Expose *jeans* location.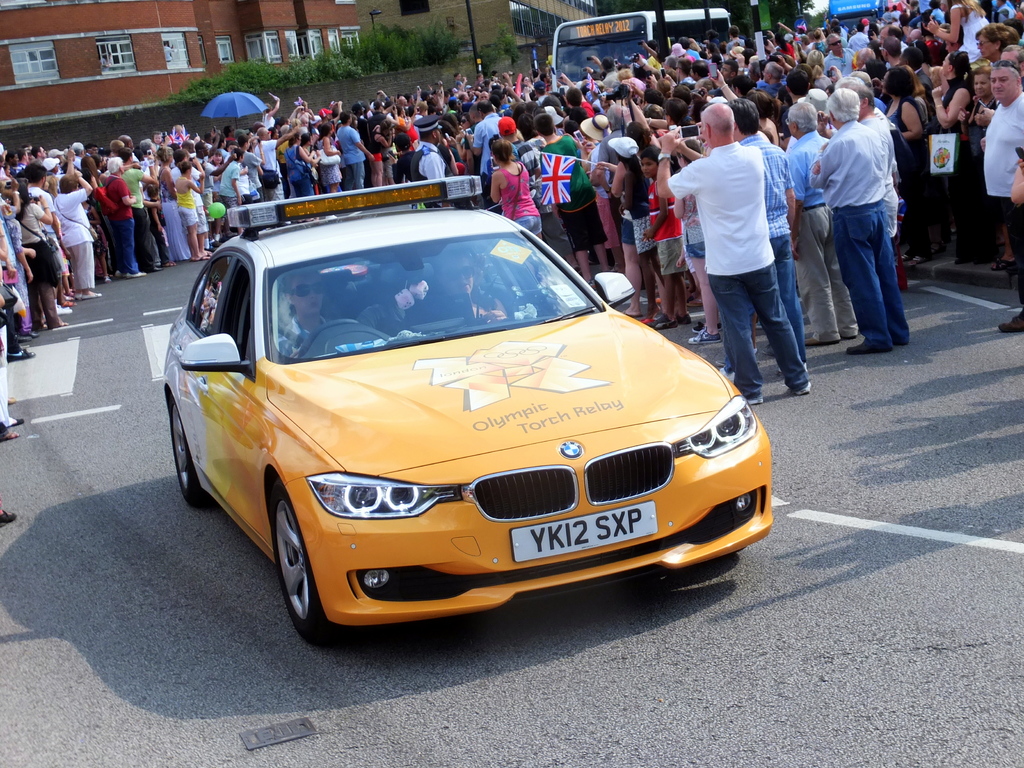
Exposed at l=195, t=210, r=207, b=232.
